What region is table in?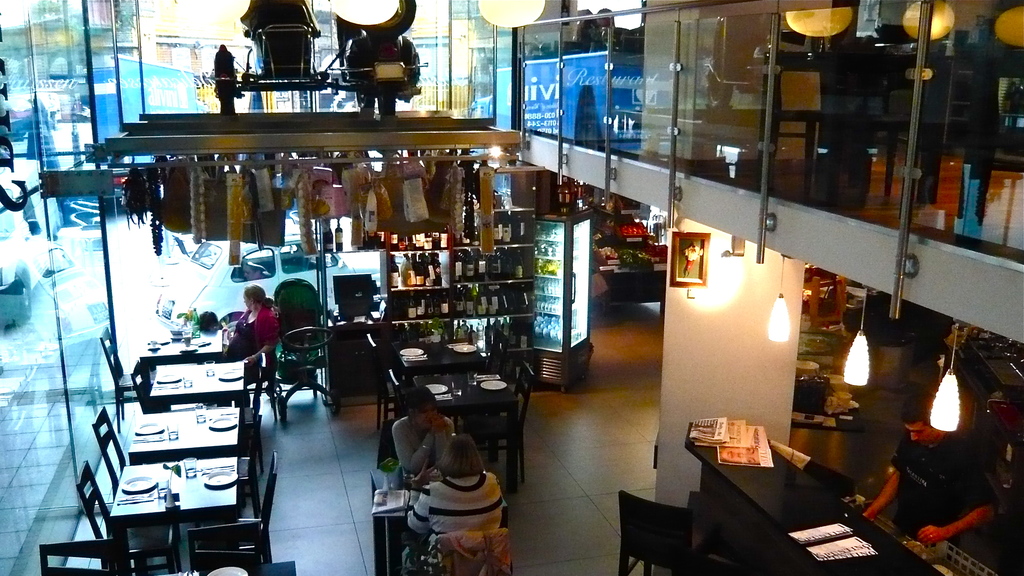
146,357,245,392.
